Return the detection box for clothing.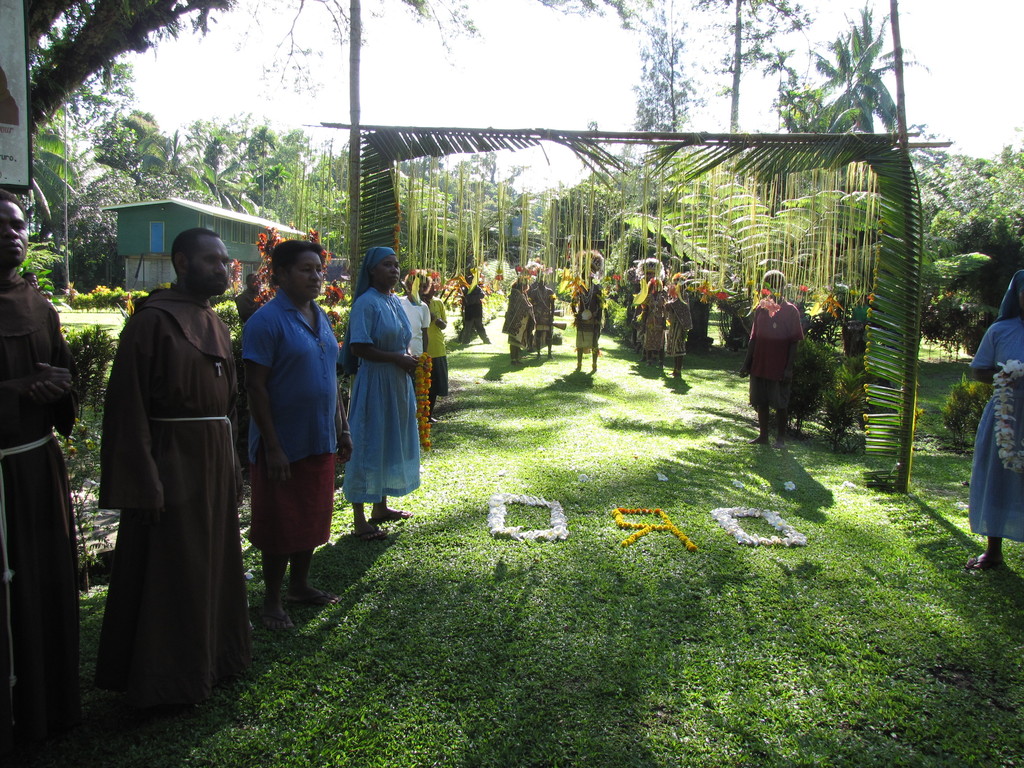
(left=748, top=294, right=801, bottom=405).
